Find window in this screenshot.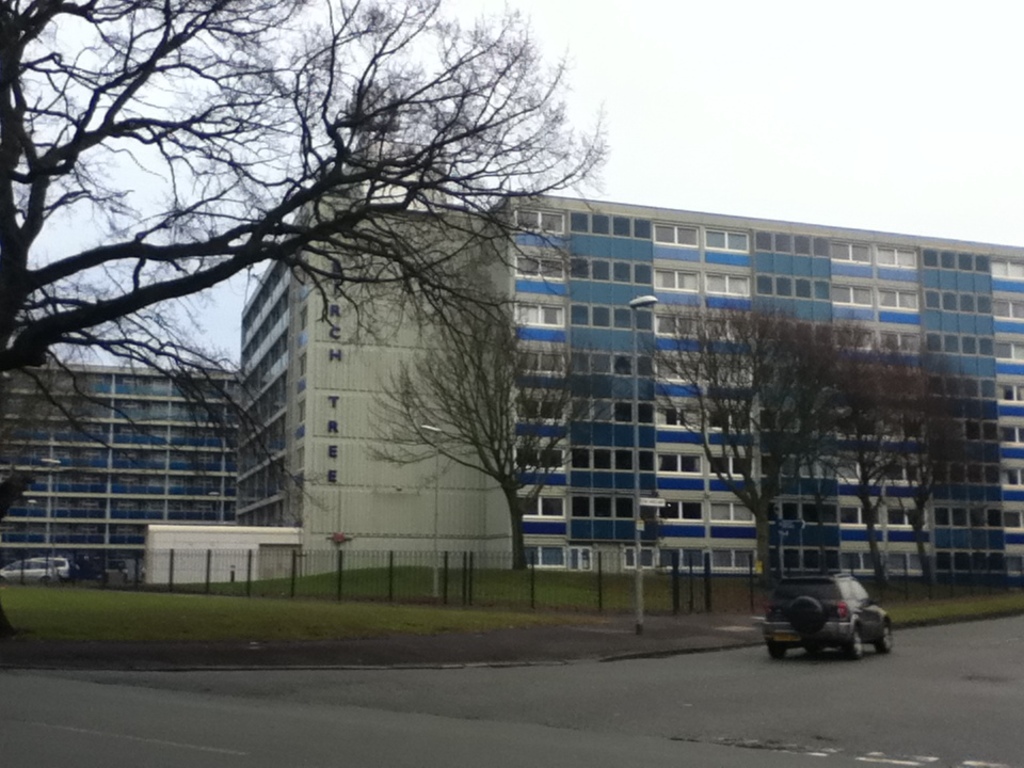
The bounding box for window is 914,338,1023,357.
